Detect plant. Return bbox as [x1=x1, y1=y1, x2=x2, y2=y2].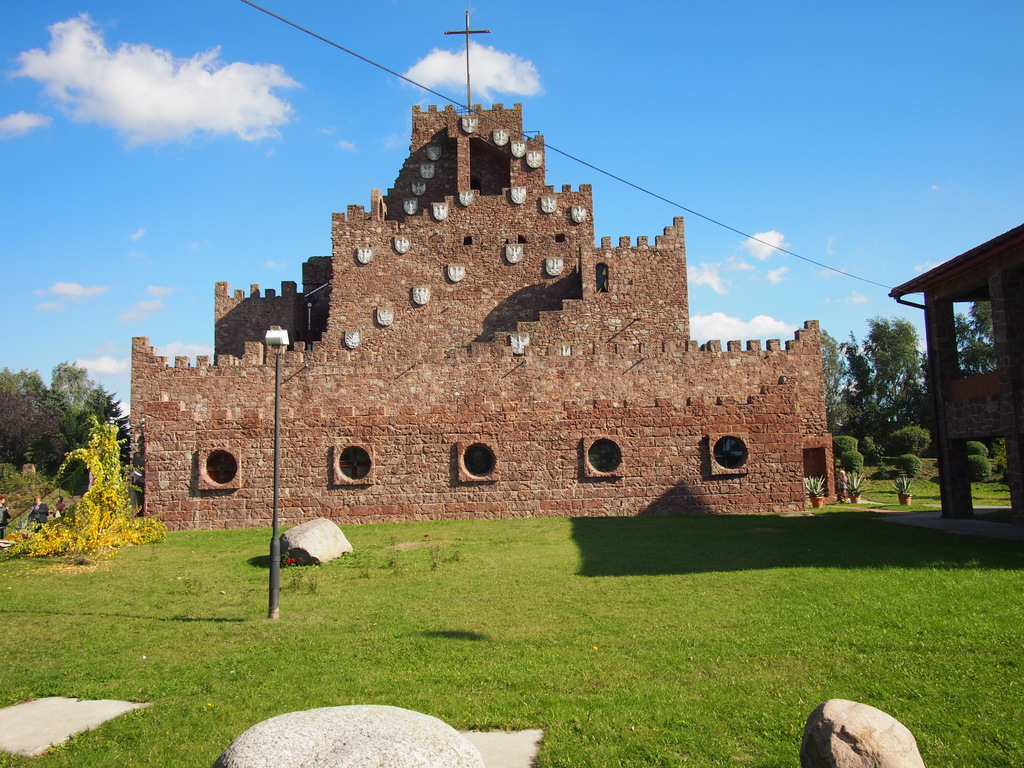
[x1=874, y1=458, x2=892, y2=484].
